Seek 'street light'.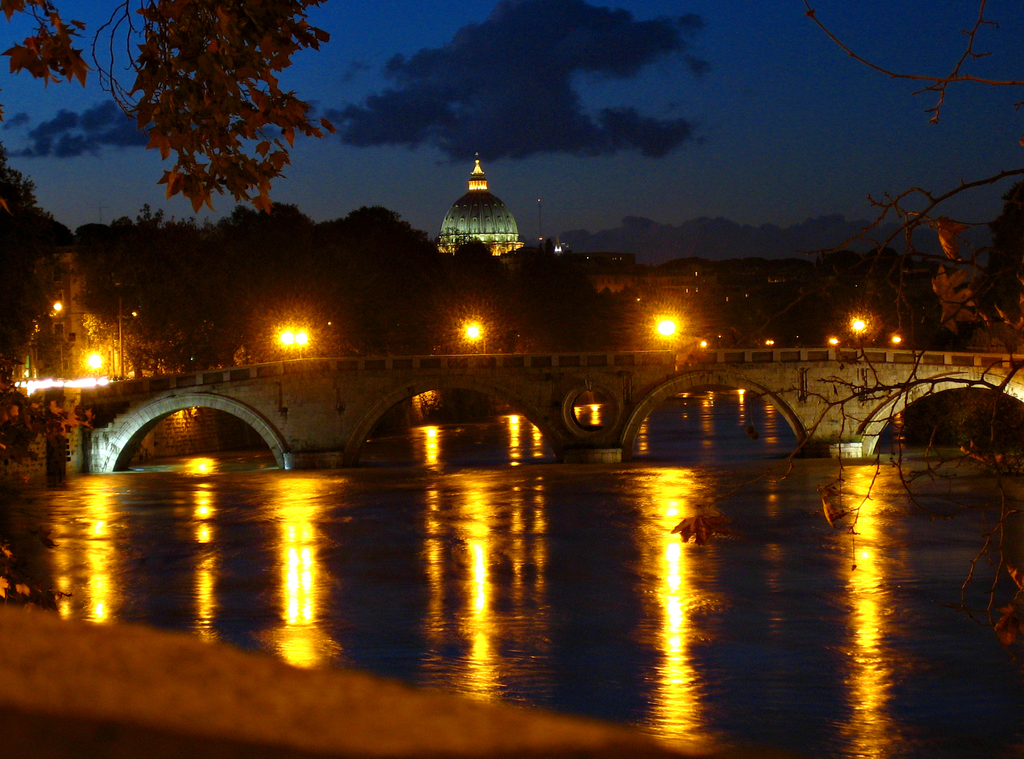
bbox=(51, 298, 65, 374).
